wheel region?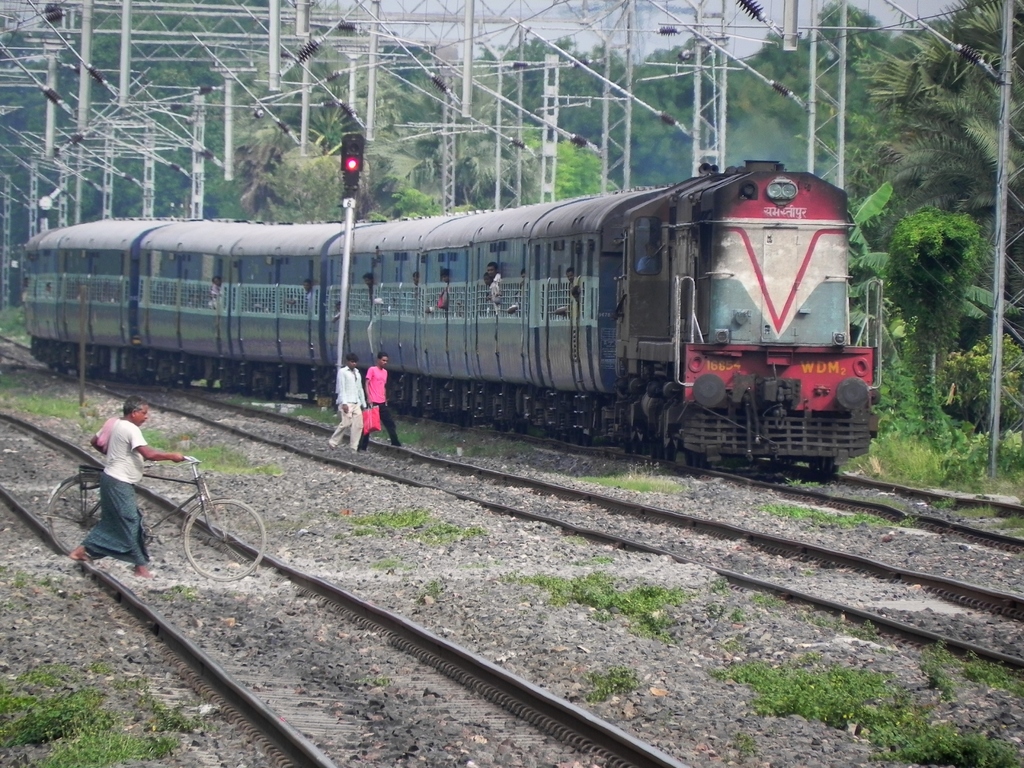
box=[582, 435, 593, 450]
